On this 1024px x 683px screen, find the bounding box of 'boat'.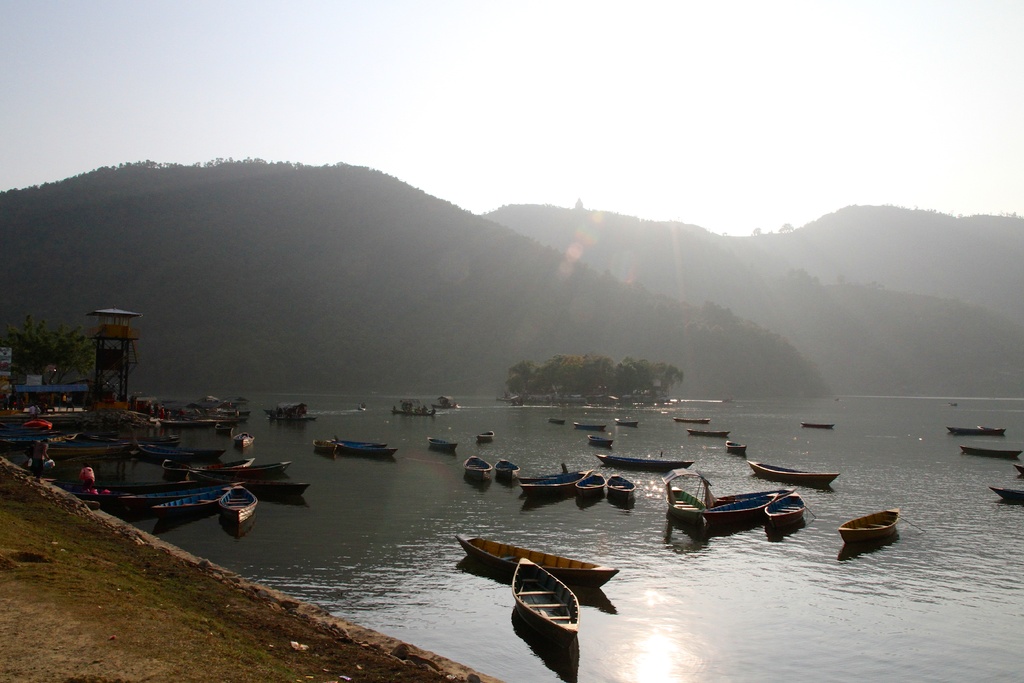
Bounding box: BBox(588, 436, 610, 447).
